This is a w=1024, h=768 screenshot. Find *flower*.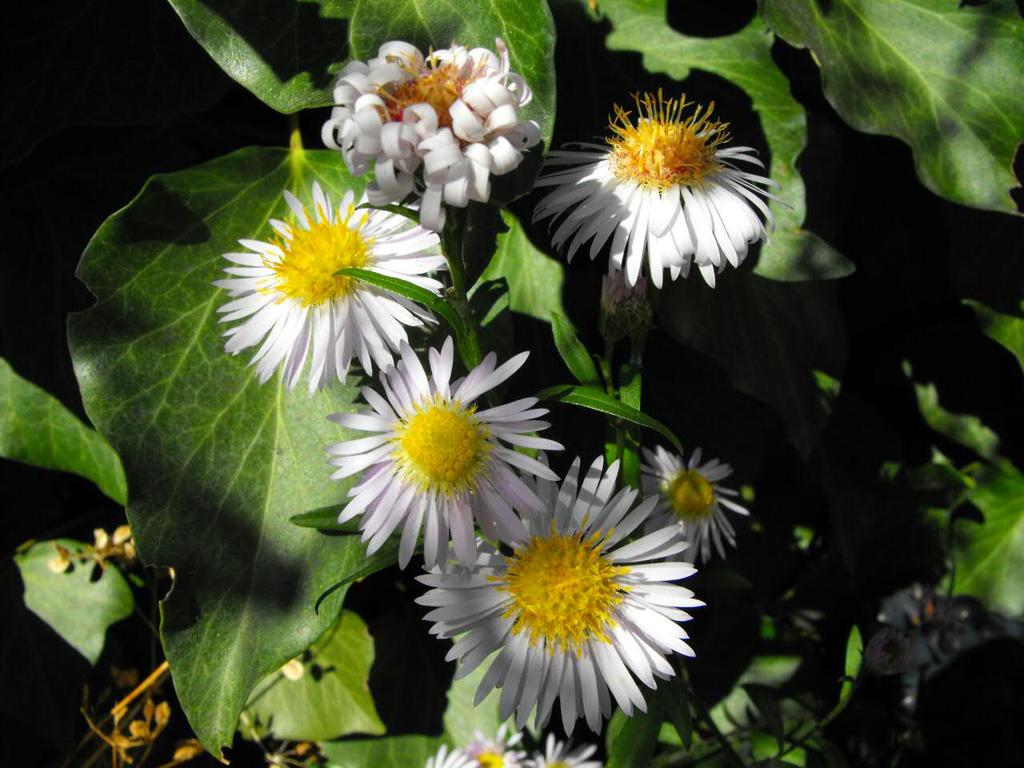
Bounding box: (x1=525, y1=85, x2=827, y2=291).
